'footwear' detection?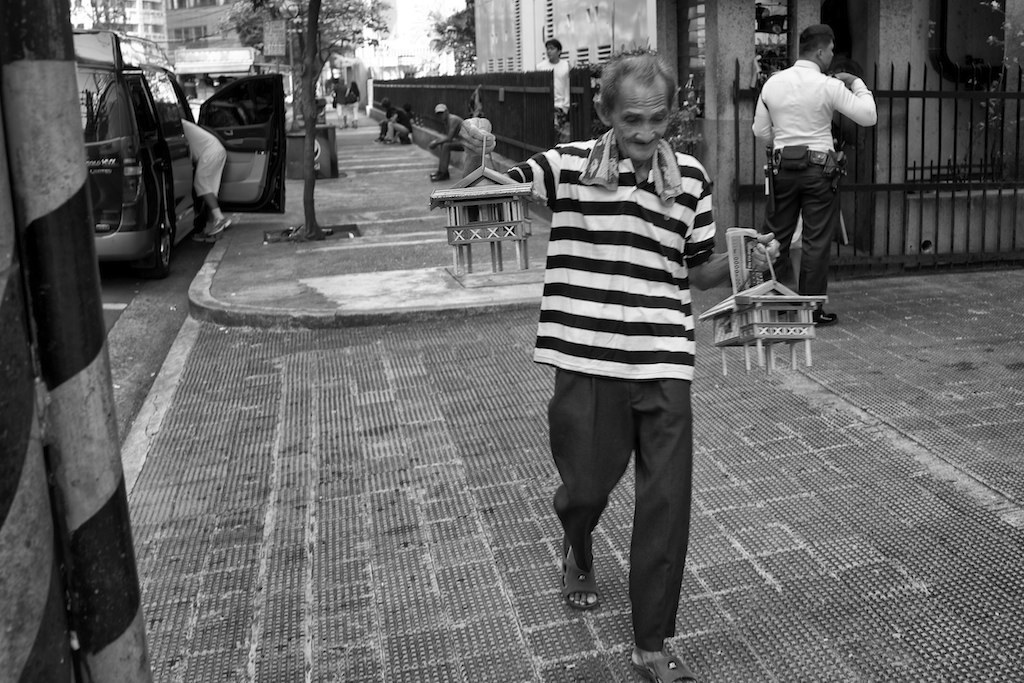
<box>633,653,697,682</box>
